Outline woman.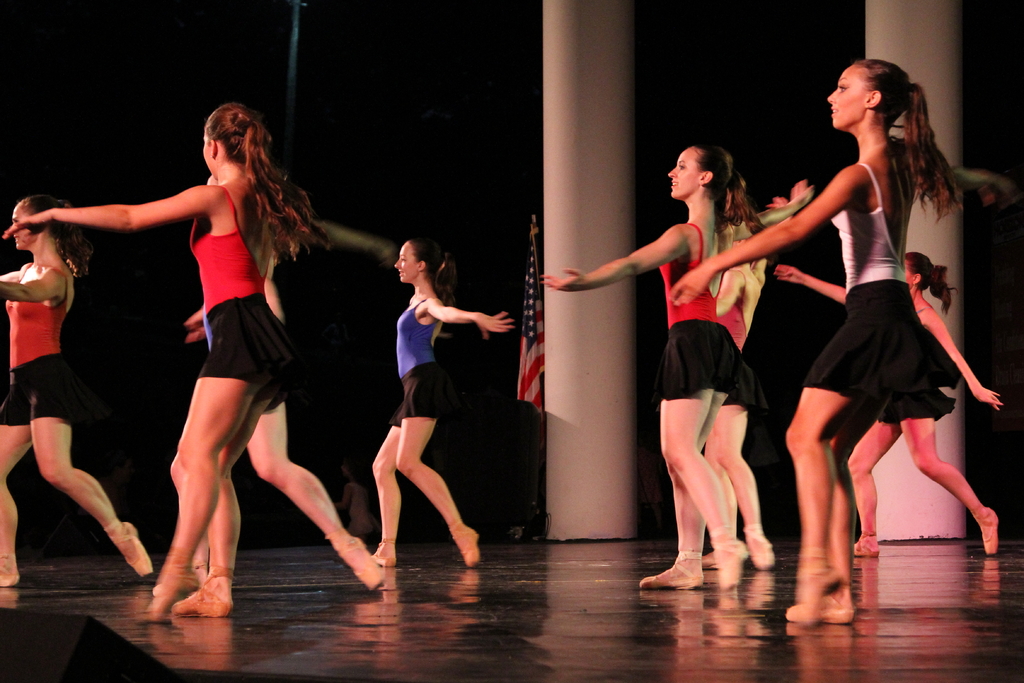
Outline: {"x1": 92, "y1": 80, "x2": 360, "y2": 581}.
